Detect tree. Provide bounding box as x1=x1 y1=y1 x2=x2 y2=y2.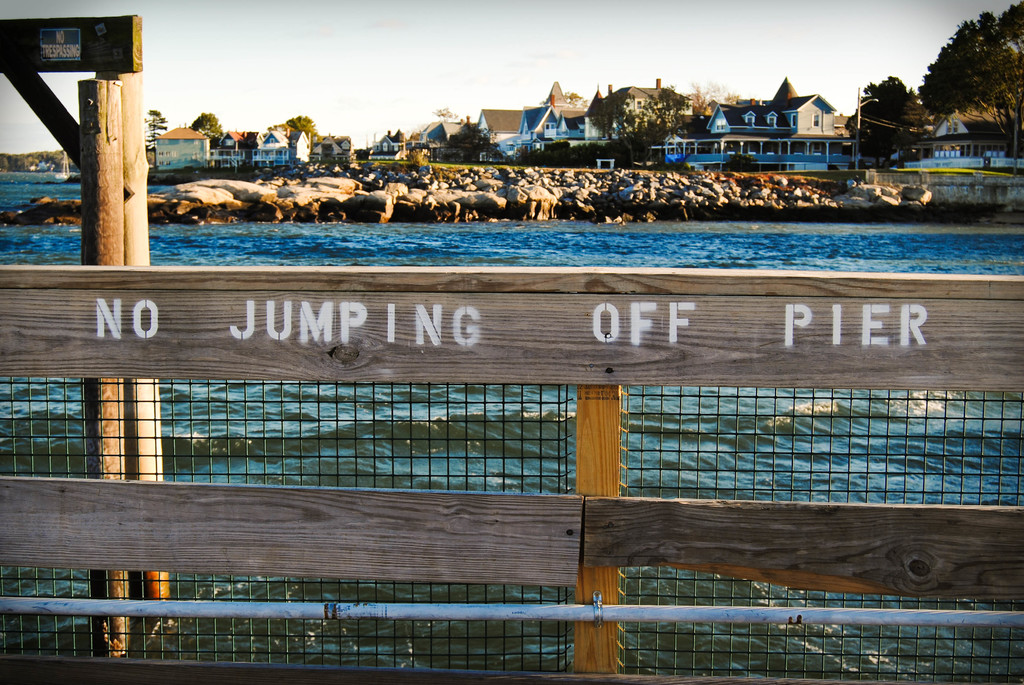
x1=189 y1=109 x2=219 y2=138.
